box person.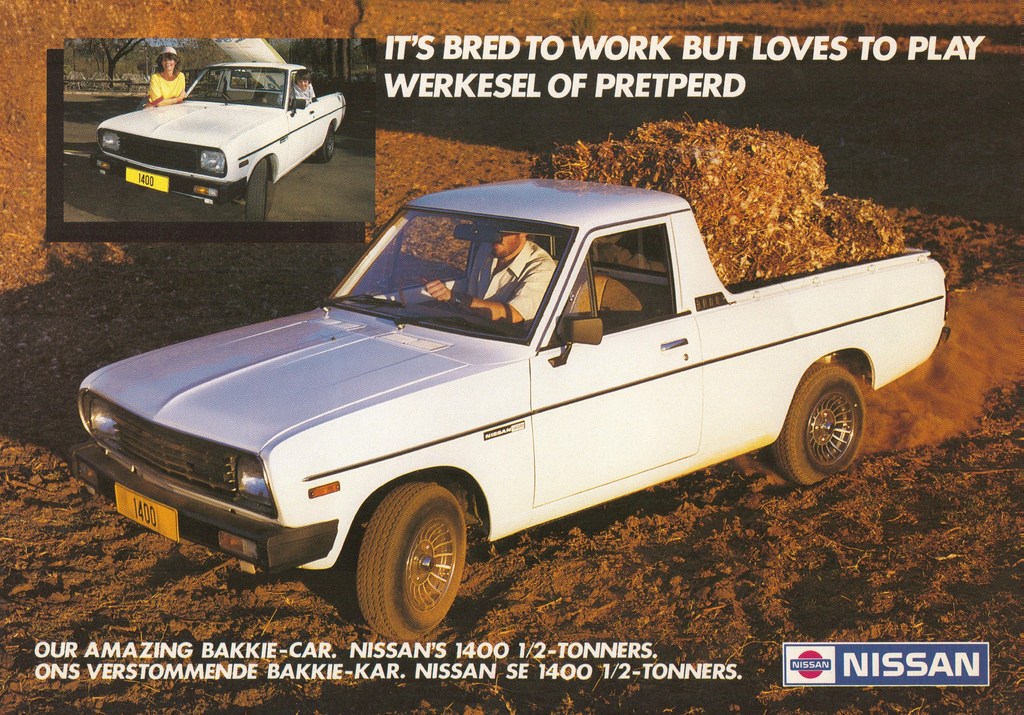
bbox=[275, 69, 316, 109].
